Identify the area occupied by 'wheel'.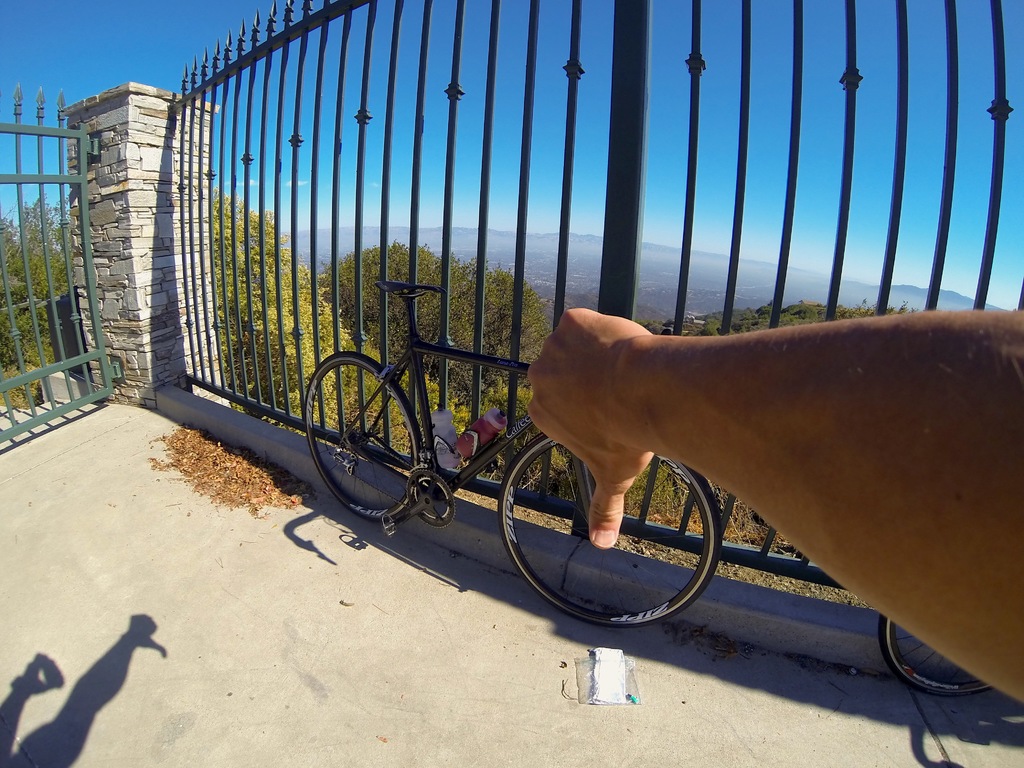
Area: [left=501, top=433, right=724, bottom=627].
